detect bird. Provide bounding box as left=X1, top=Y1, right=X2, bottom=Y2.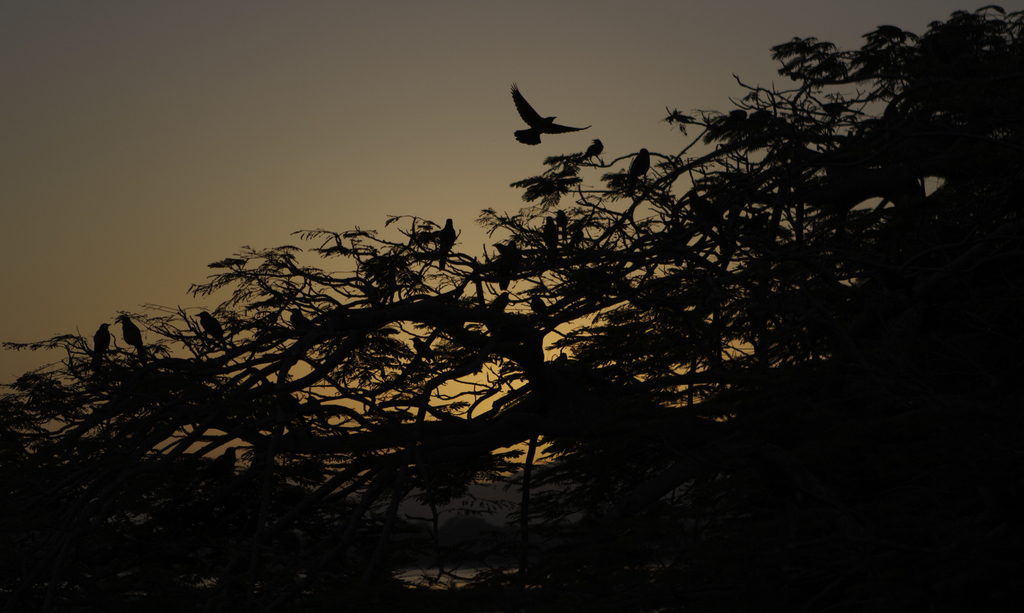
left=436, top=215, right=455, bottom=272.
